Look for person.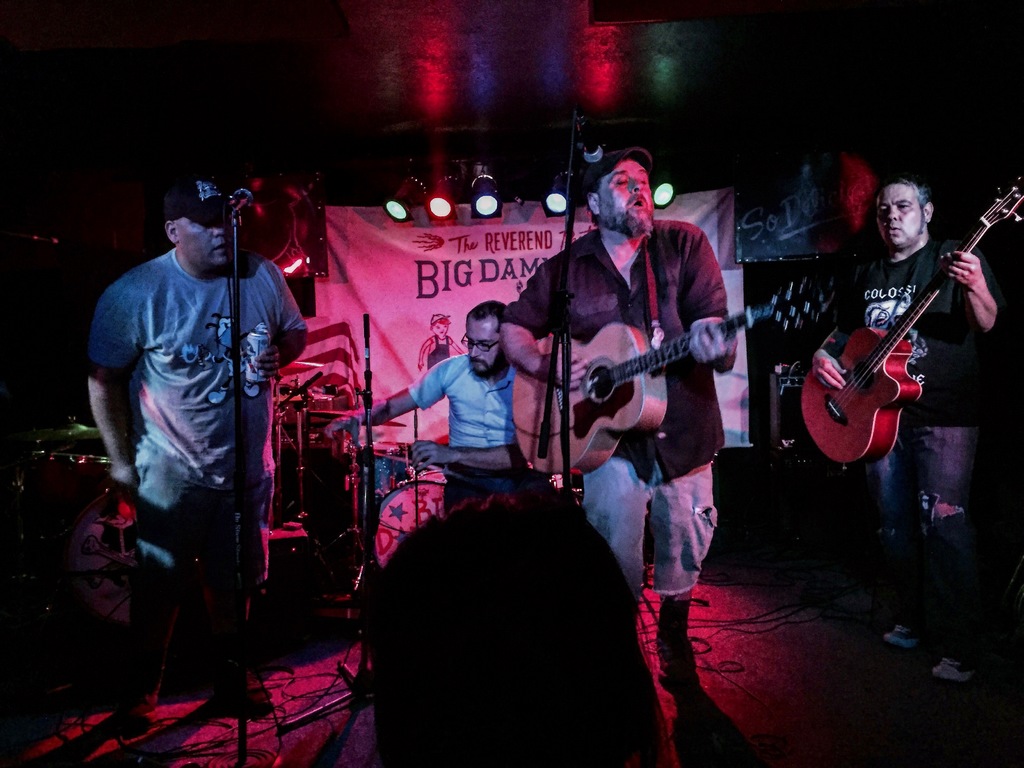
Found: [x1=313, y1=295, x2=541, y2=517].
